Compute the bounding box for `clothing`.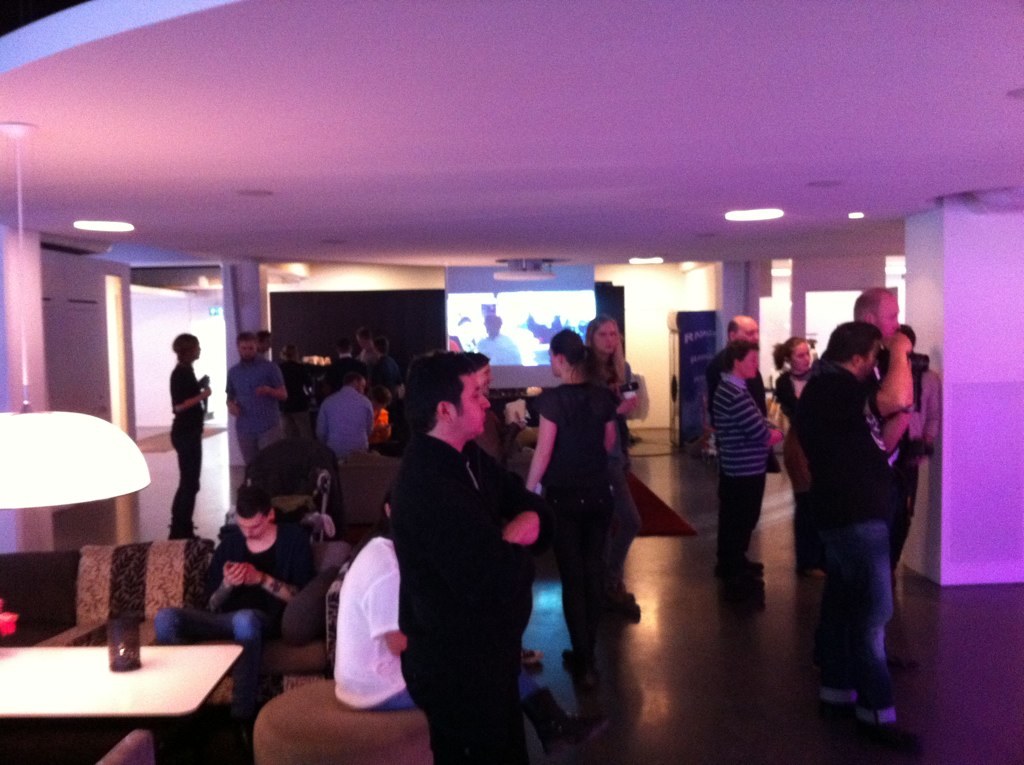
(702,365,779,581).
